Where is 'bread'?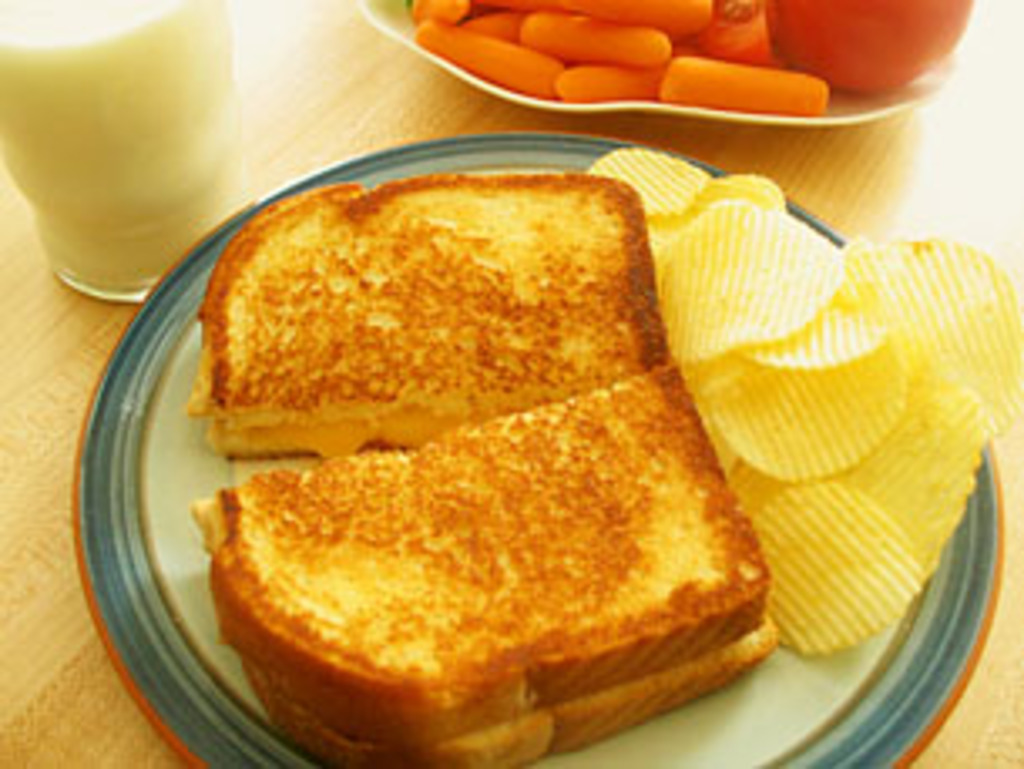
select_region(191, 171, 752, 692).
